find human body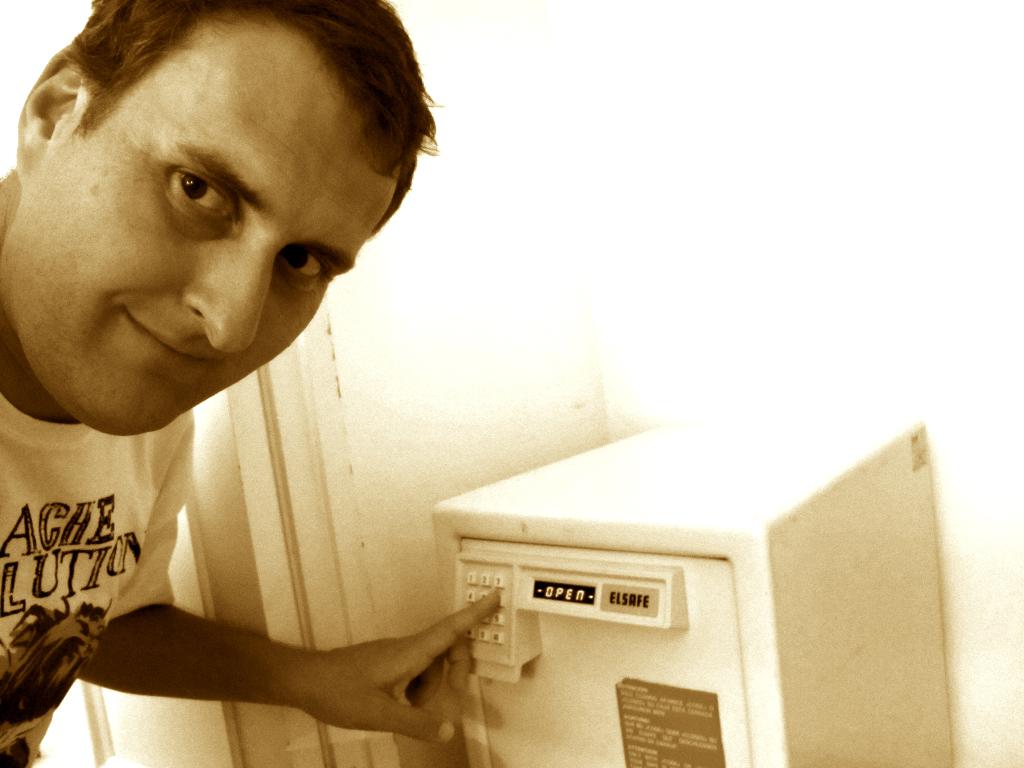
region(0, 0, 502, 767)
